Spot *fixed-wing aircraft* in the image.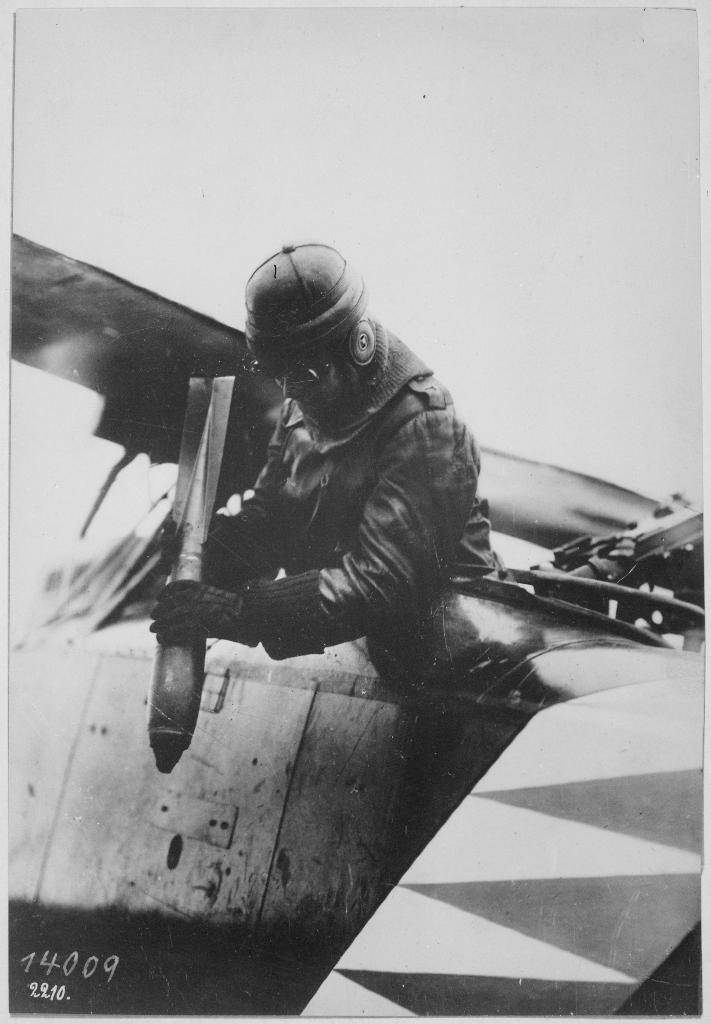
*fixed-wing aircraft* found at box=[9, 234, 704, 1014].
